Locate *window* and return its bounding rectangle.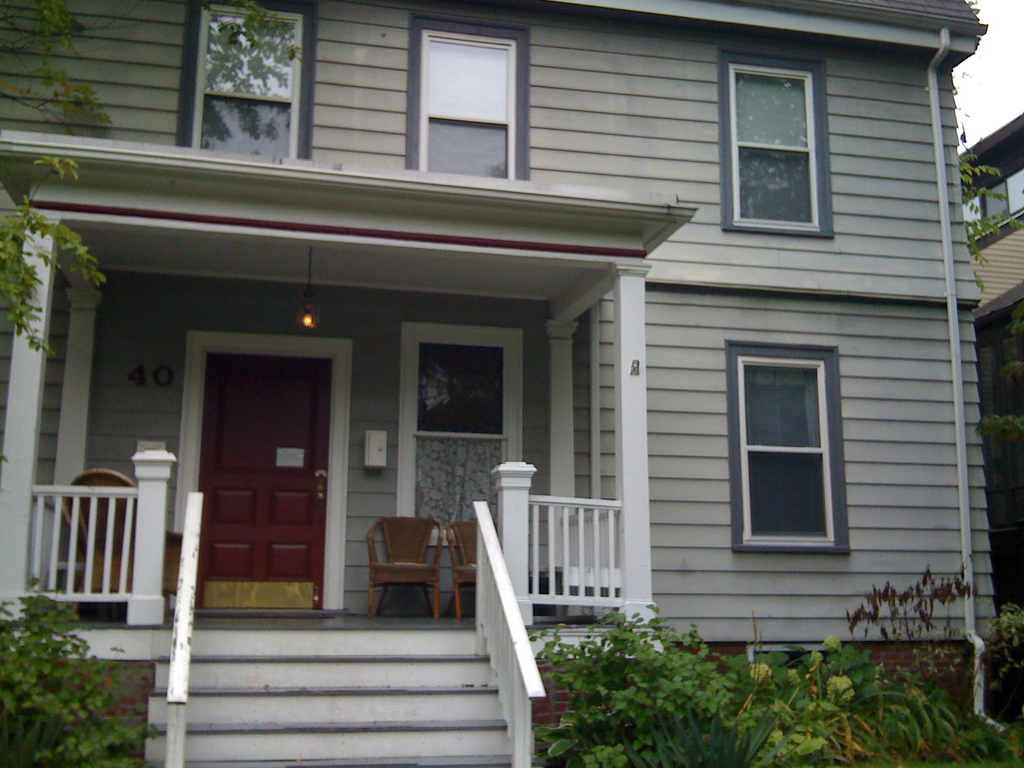
l=730, t=61, r=814, b=230.
